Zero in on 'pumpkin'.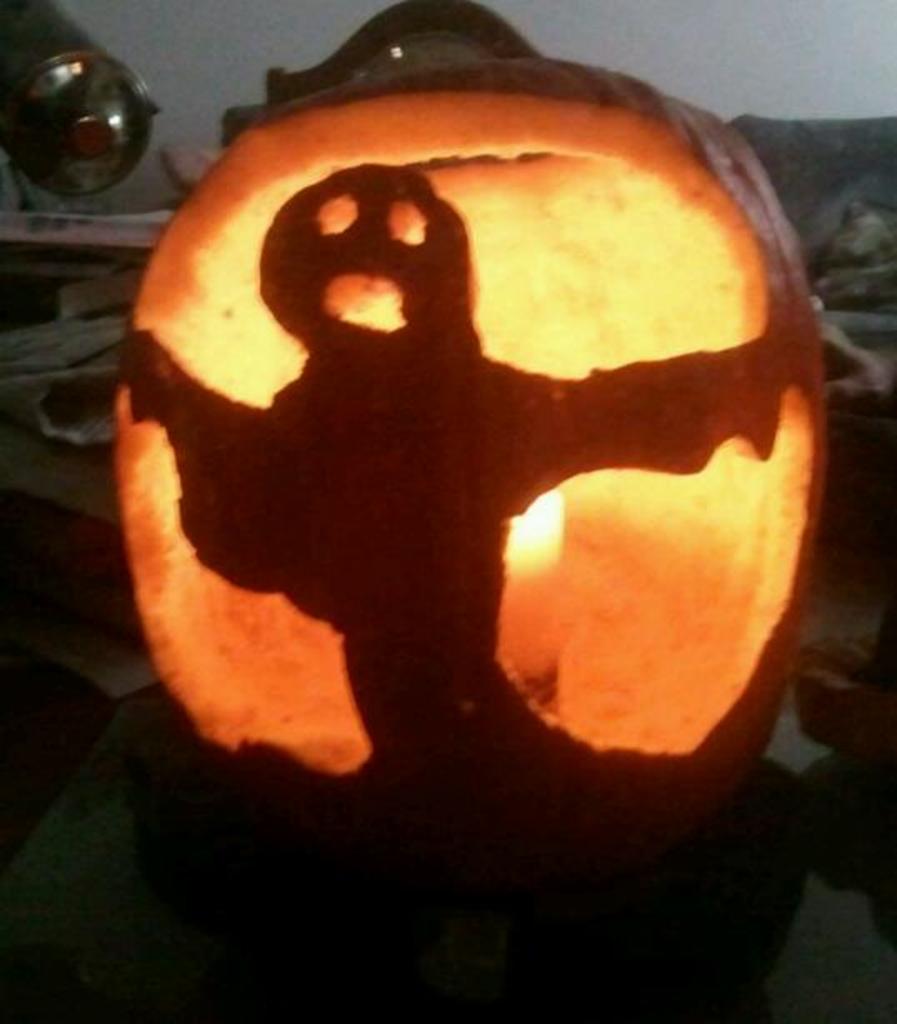
Zeroed in: bbox=[93, 0, 829, 904].
